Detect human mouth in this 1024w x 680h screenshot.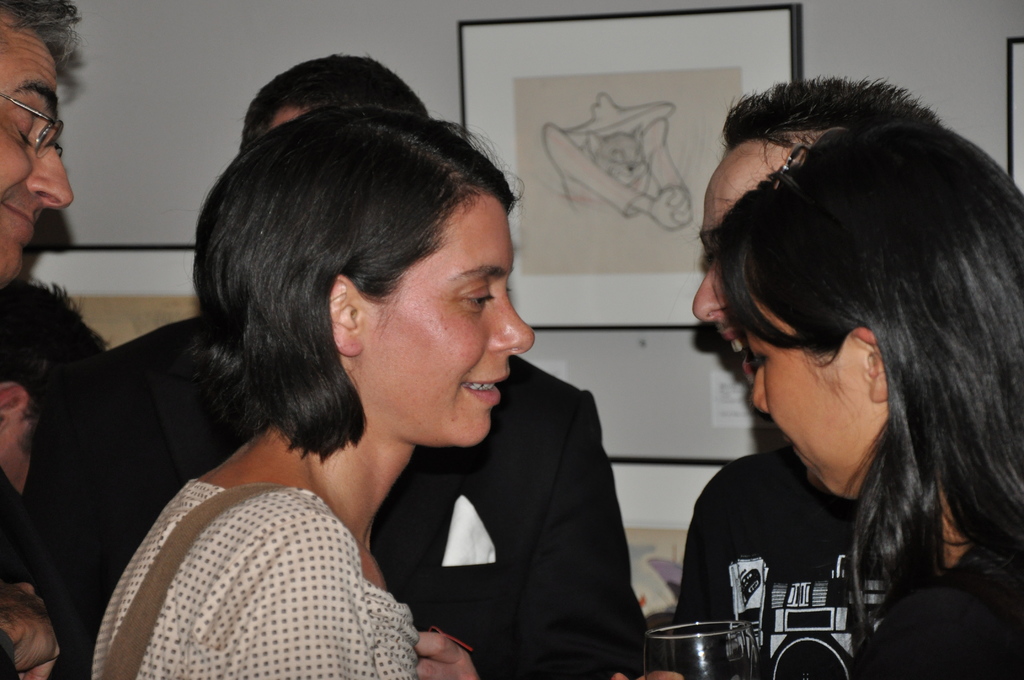
Detection: 457, 371, 511, 402.
